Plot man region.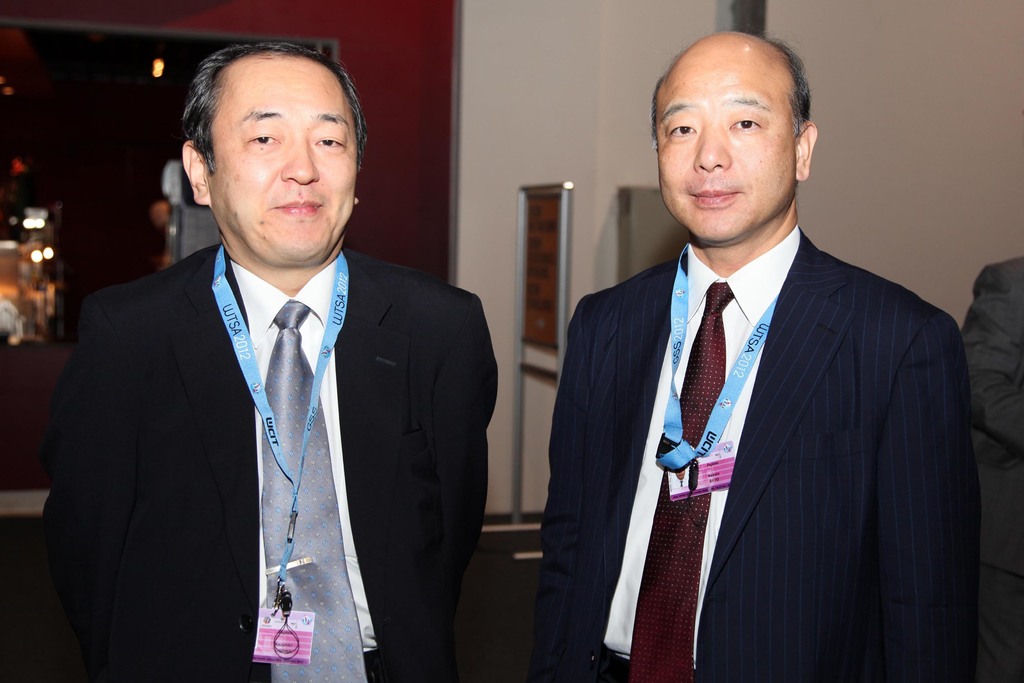
Plotted at (x1=531, y1=28, x2=977, y2=682).
